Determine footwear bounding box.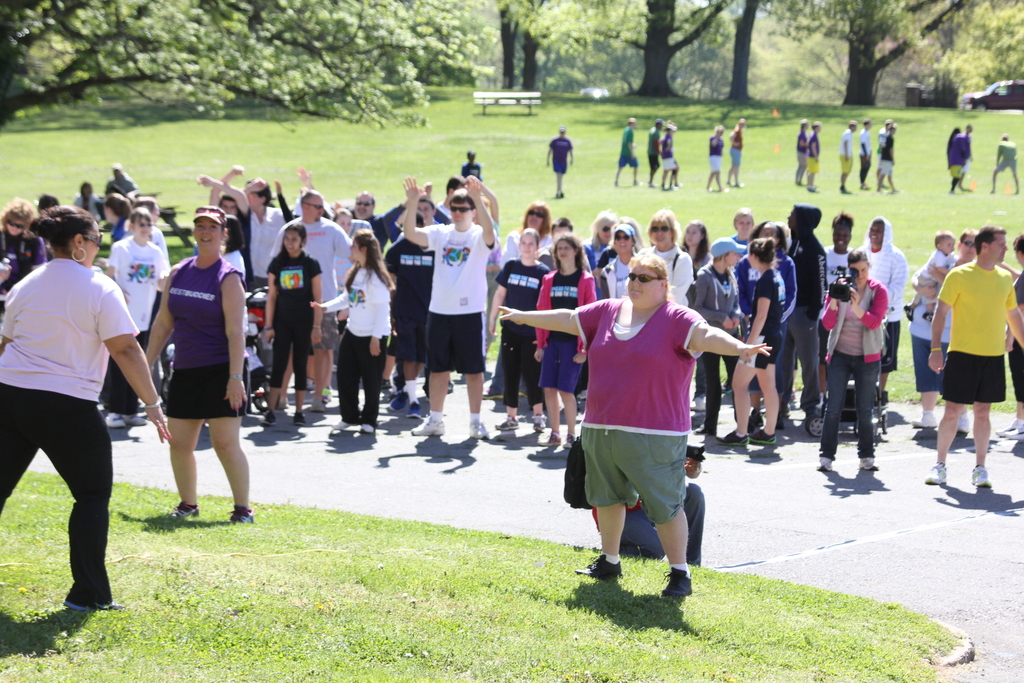
Determined: {"x1": 411, "y1": 415, "x2": 441, "y2": 435}.
